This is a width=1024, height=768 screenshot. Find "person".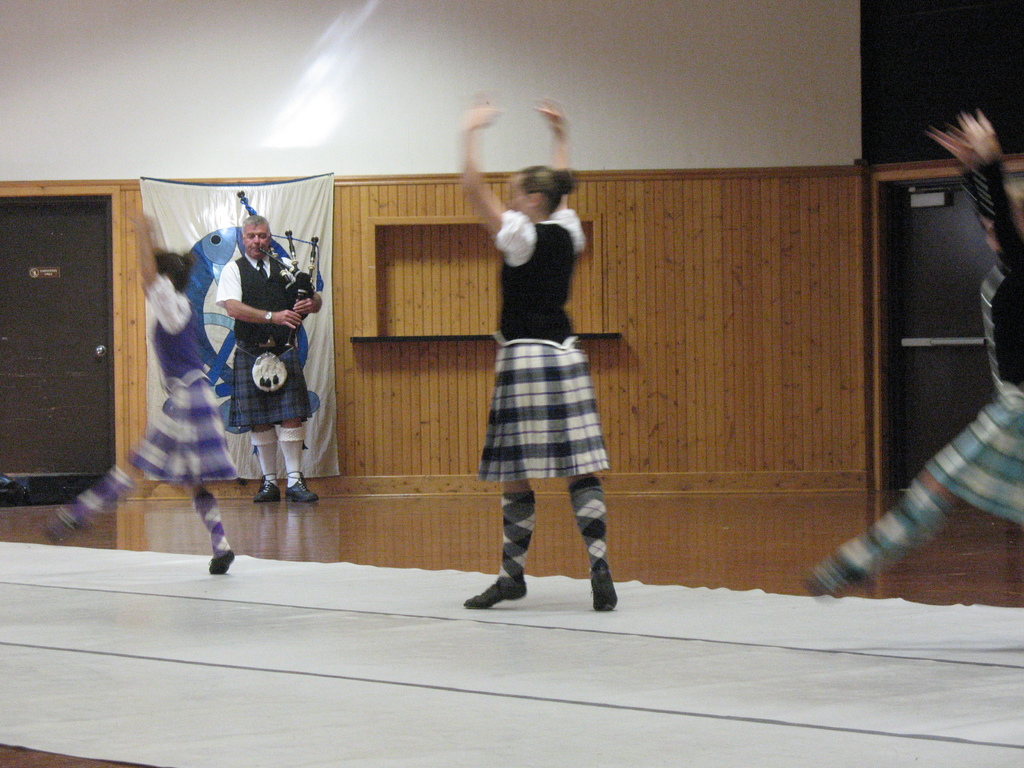
Bounding box: [left=460, top=94, right=609, bottom=609].
